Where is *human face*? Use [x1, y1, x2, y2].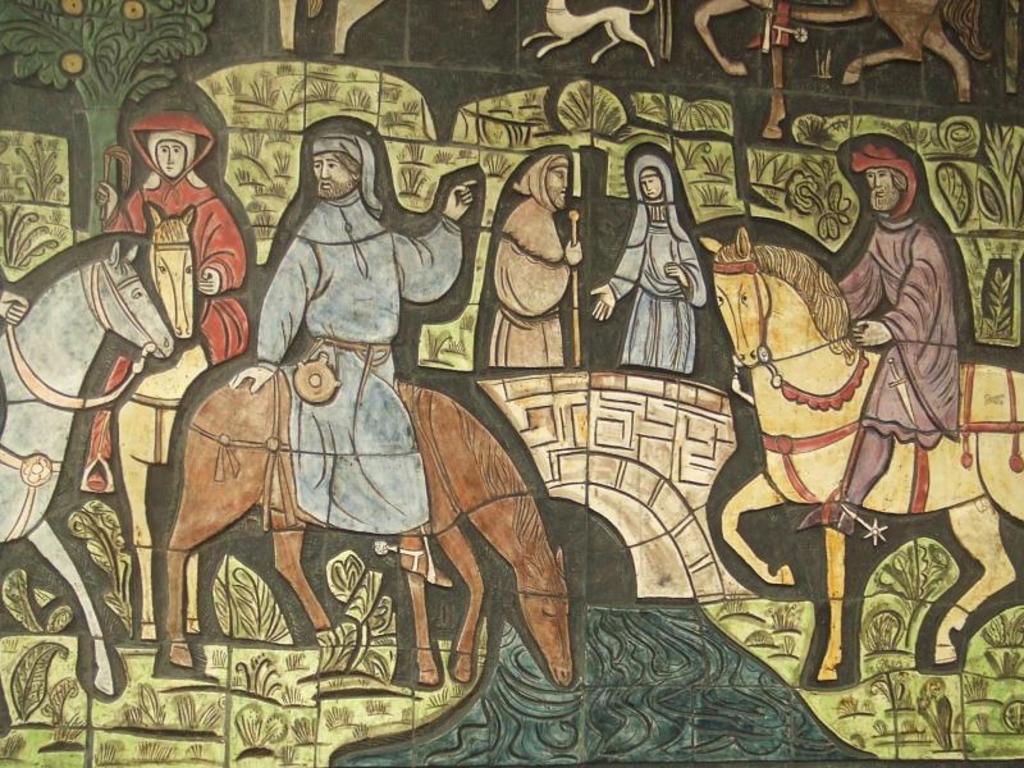
[864, 170, 896, 200].
